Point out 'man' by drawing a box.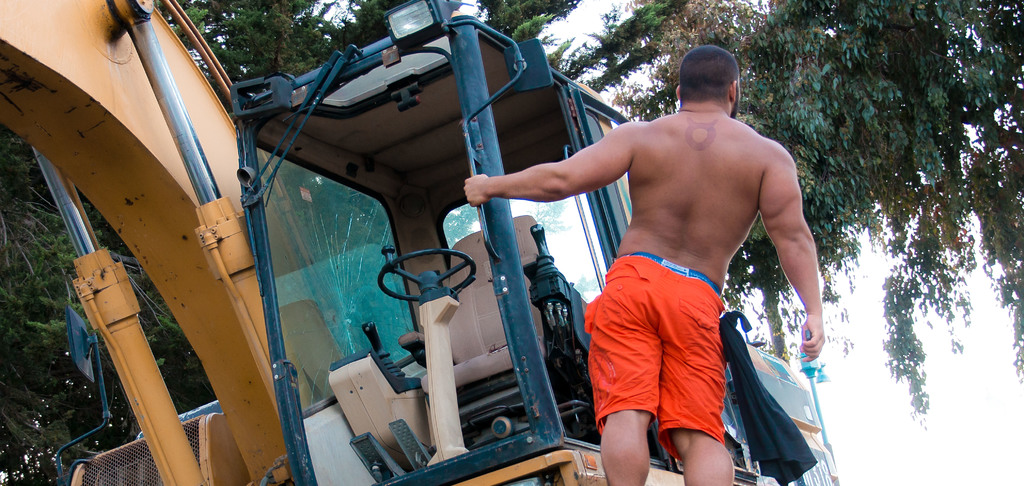
BBox(529, 49, 828, 485).
